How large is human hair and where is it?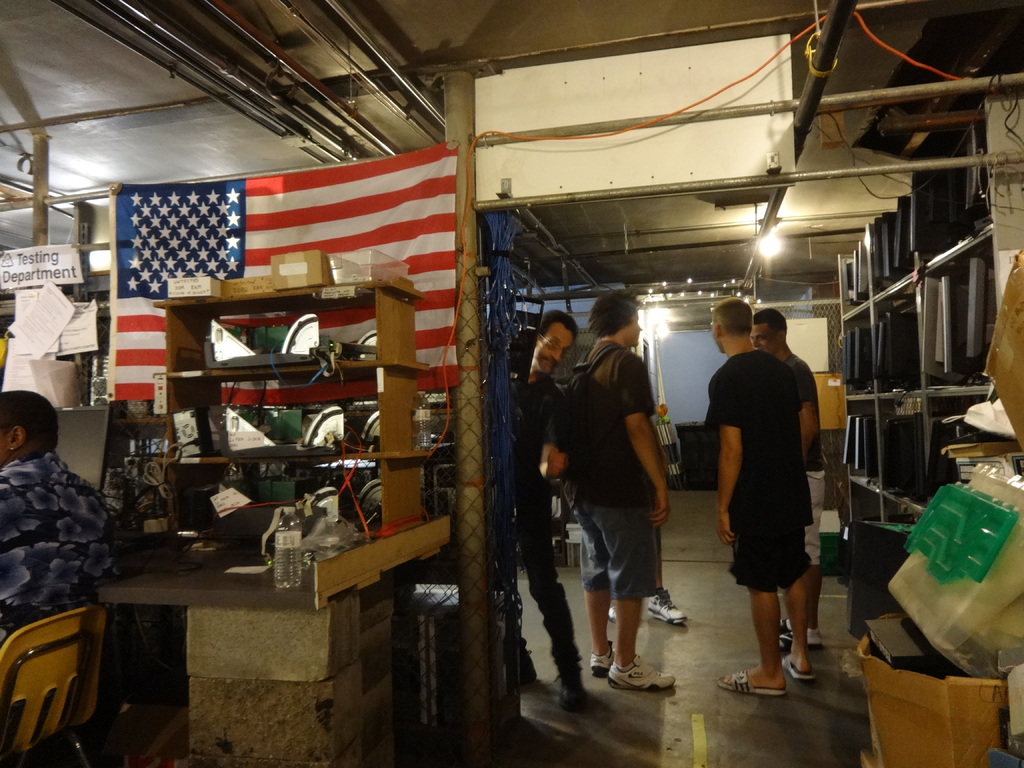
Bounding box: detection(536, 311, 577, 340).
